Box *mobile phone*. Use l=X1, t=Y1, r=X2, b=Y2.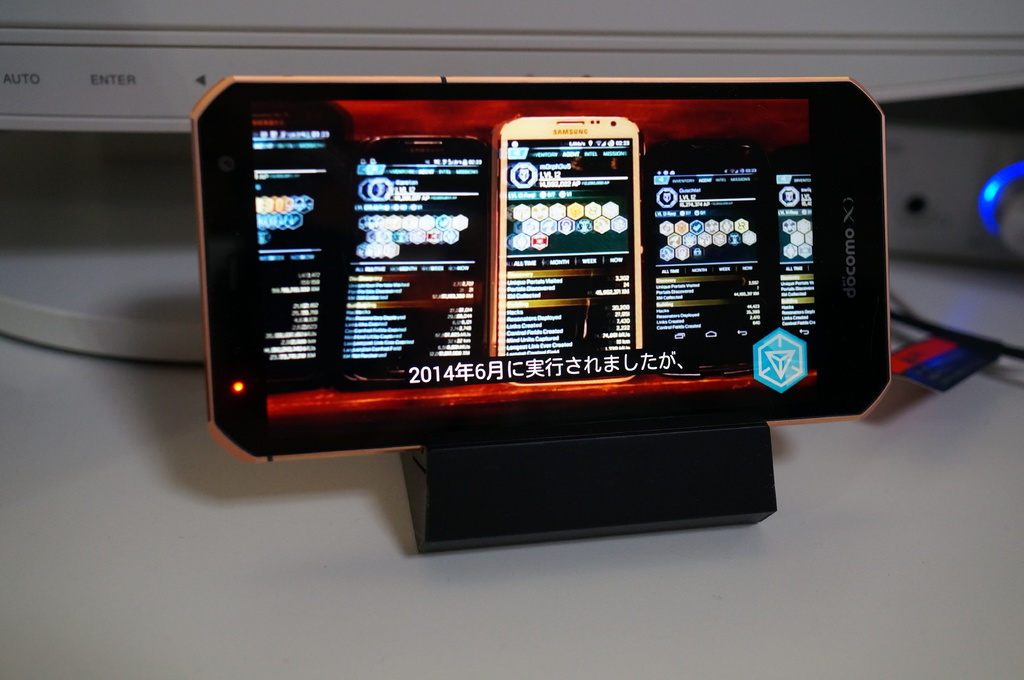
l=646, t=135, r=774, b=376.
